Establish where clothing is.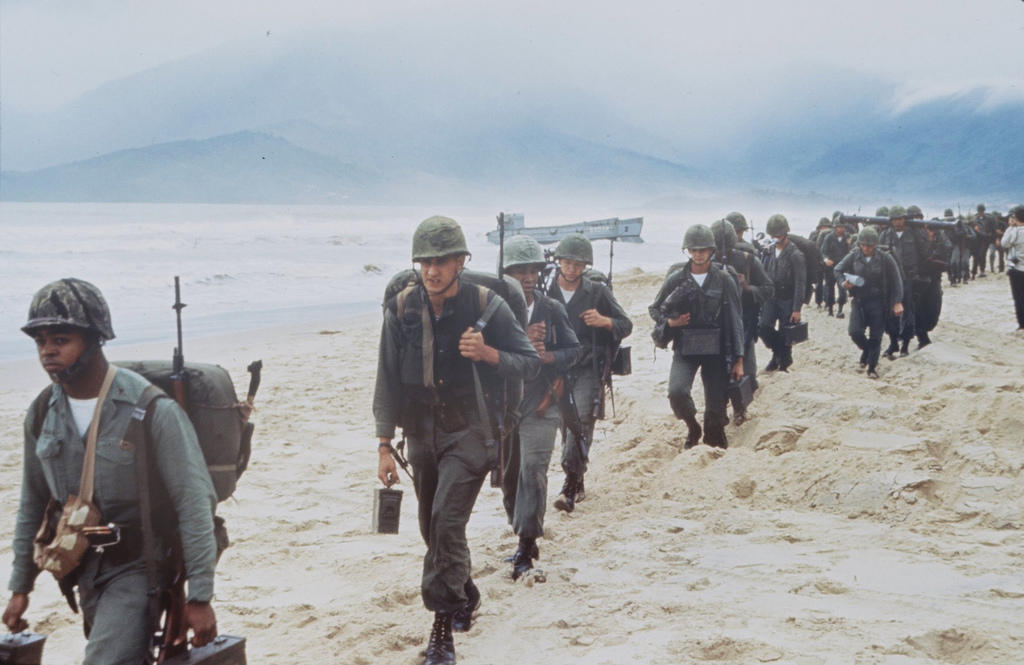
Established at {"x1": 502, "y1": 299, "x2": 586, "y2": 554}.
